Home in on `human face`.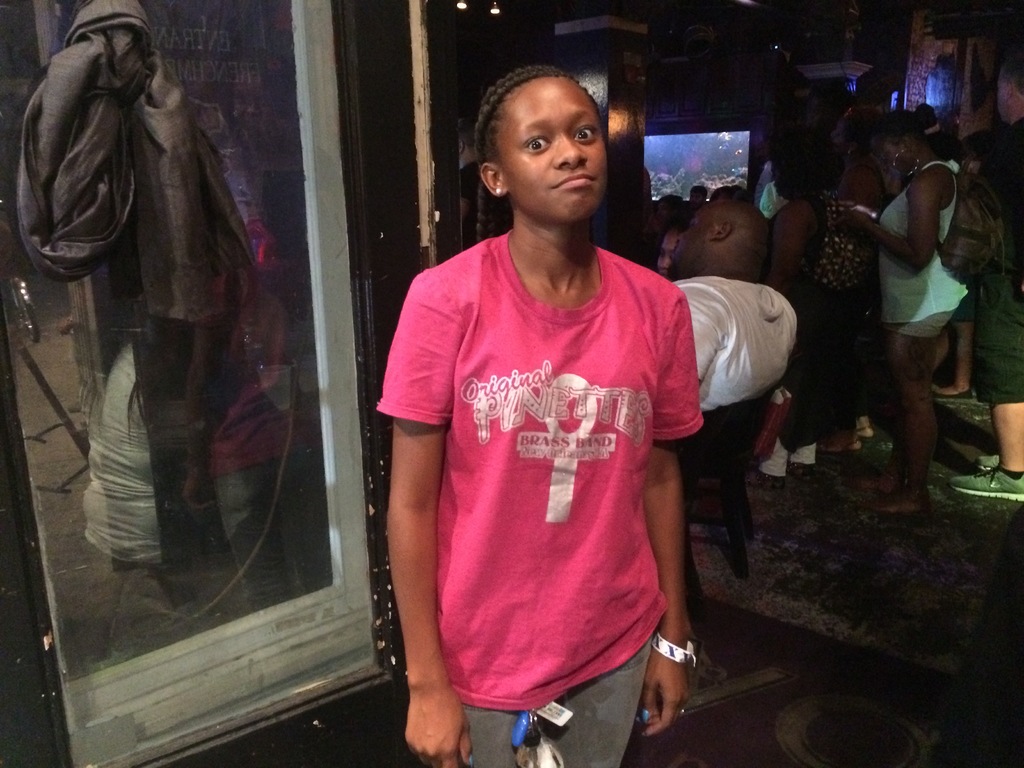
Homed in at l=500, t=76, r=610, b=224.
